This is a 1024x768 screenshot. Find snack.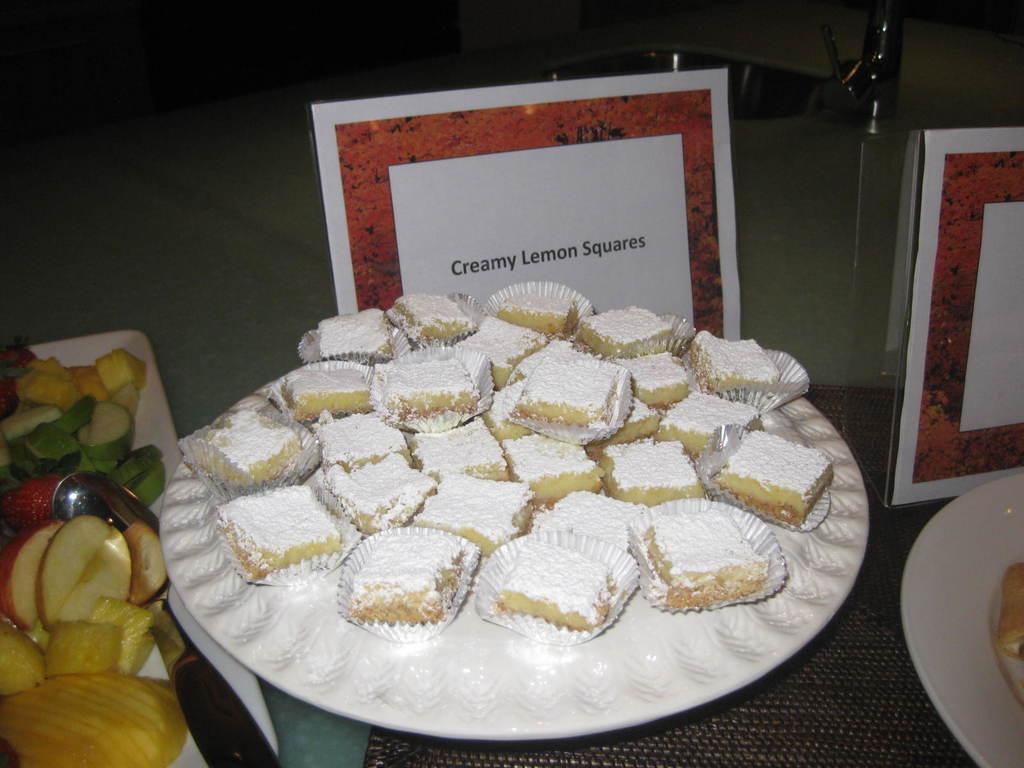
Bounding box: (998, 563, 1023, 660).
